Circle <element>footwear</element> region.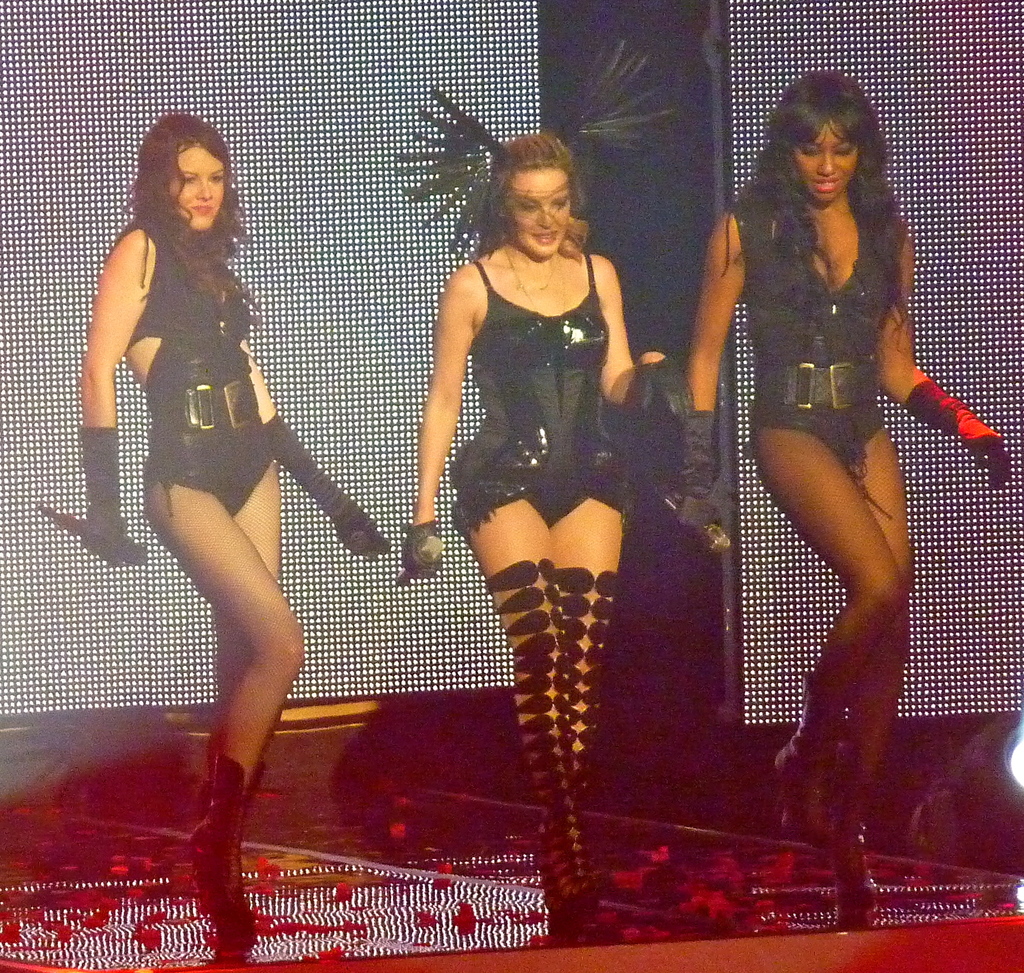
Region: Rect(188, 755, 259, 950).
